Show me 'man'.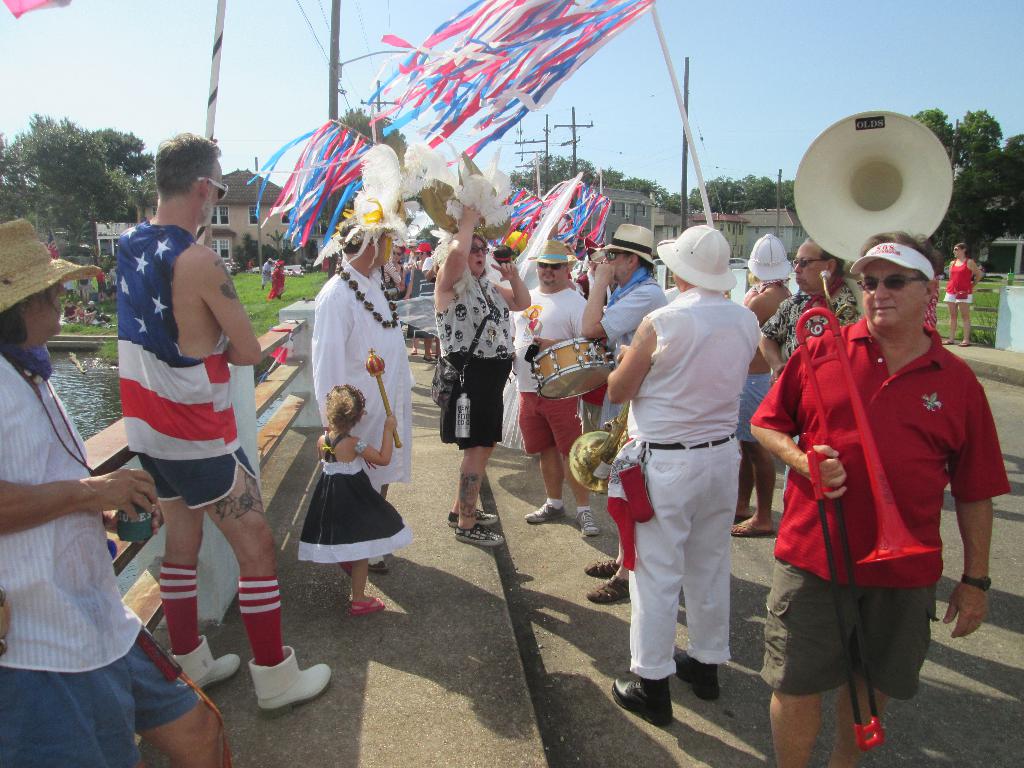
'man' is here: {"left": 511, "top": 241, "right": 609, "bottom": 537}.
